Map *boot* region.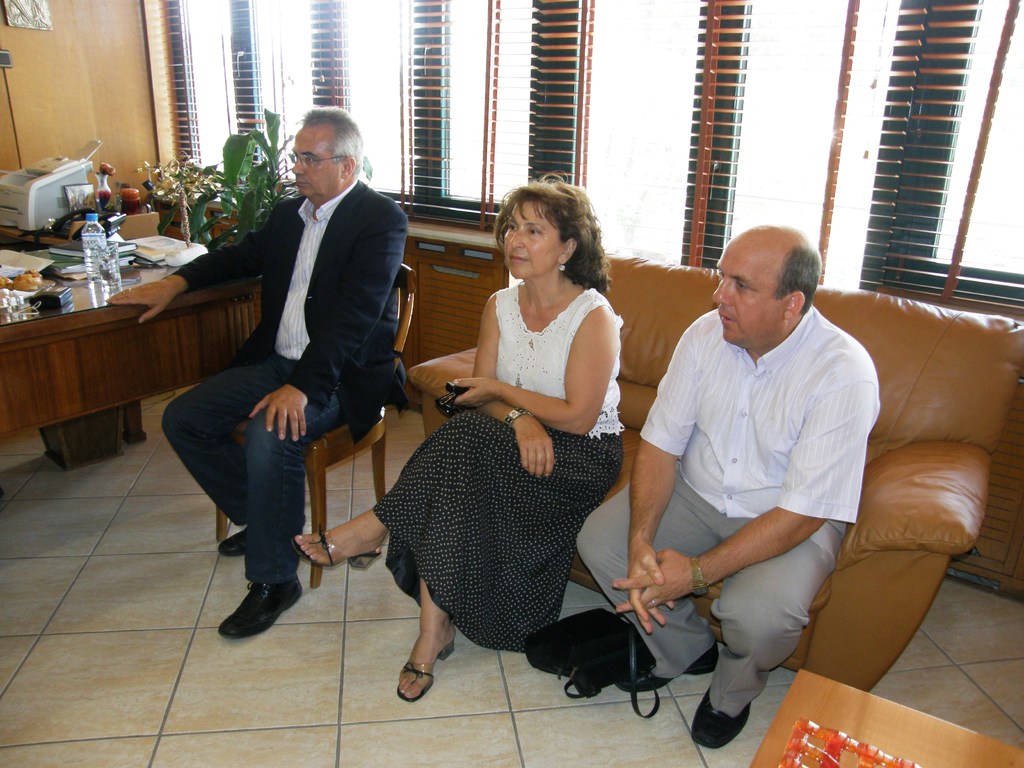
Mapped to 218/570/312/639.
